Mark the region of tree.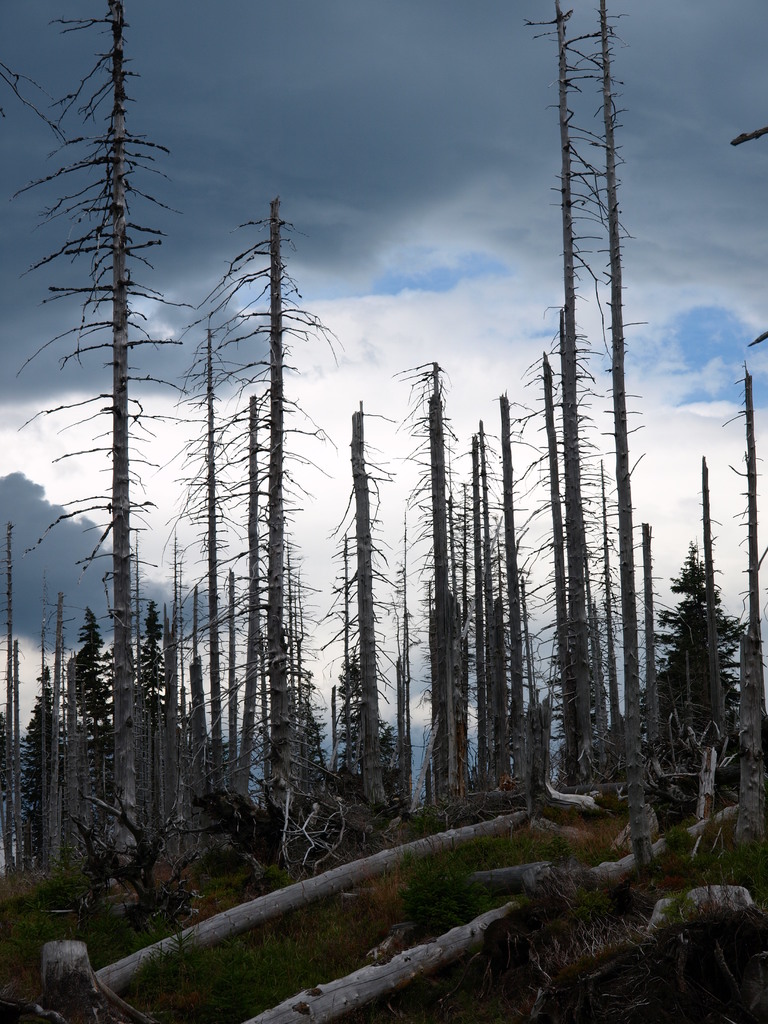
Region: detection(219, 188, 334, 868).
